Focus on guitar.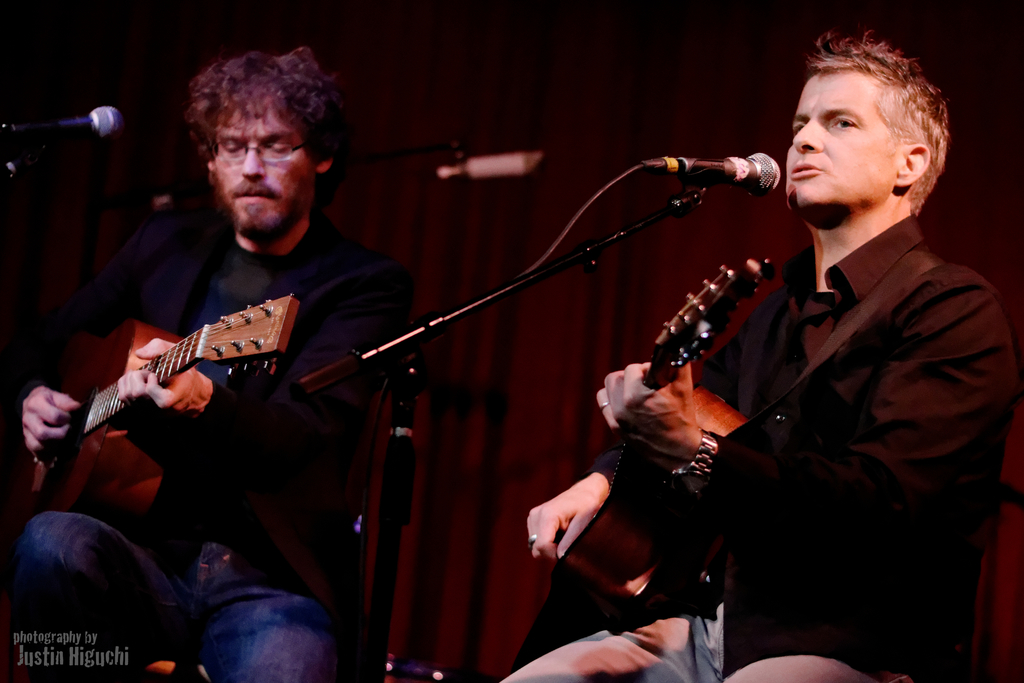
Focused at 556:252:778:598.
